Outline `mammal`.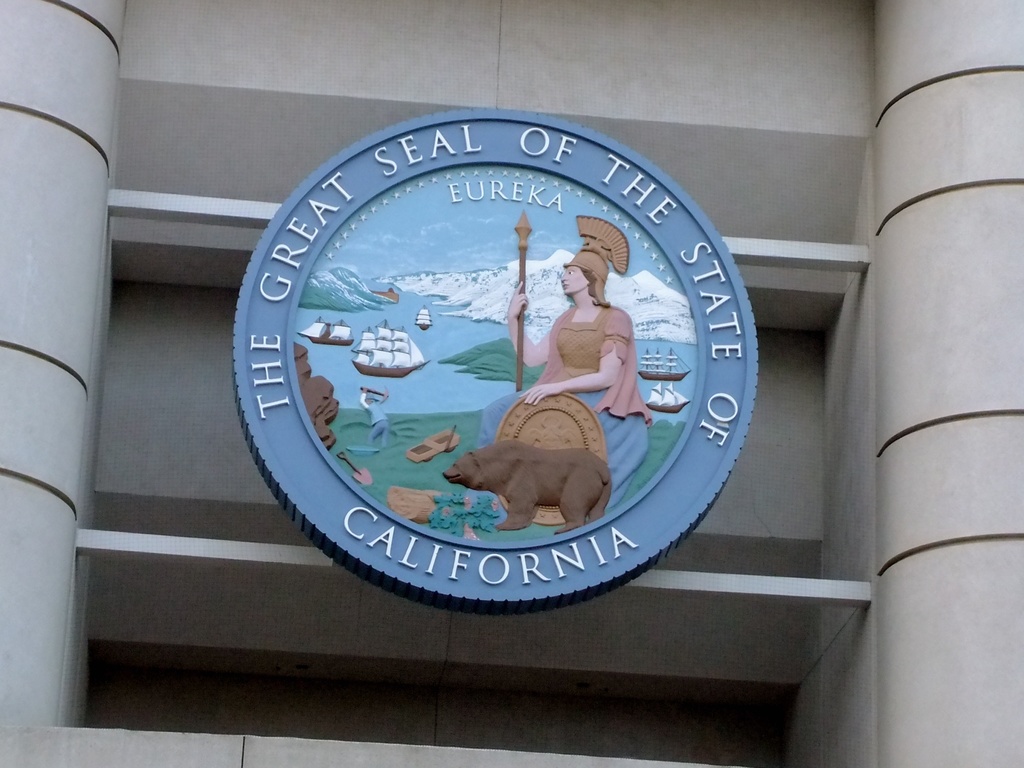
Outline: [x1=448, y1=436, x2=611, y2=537].
